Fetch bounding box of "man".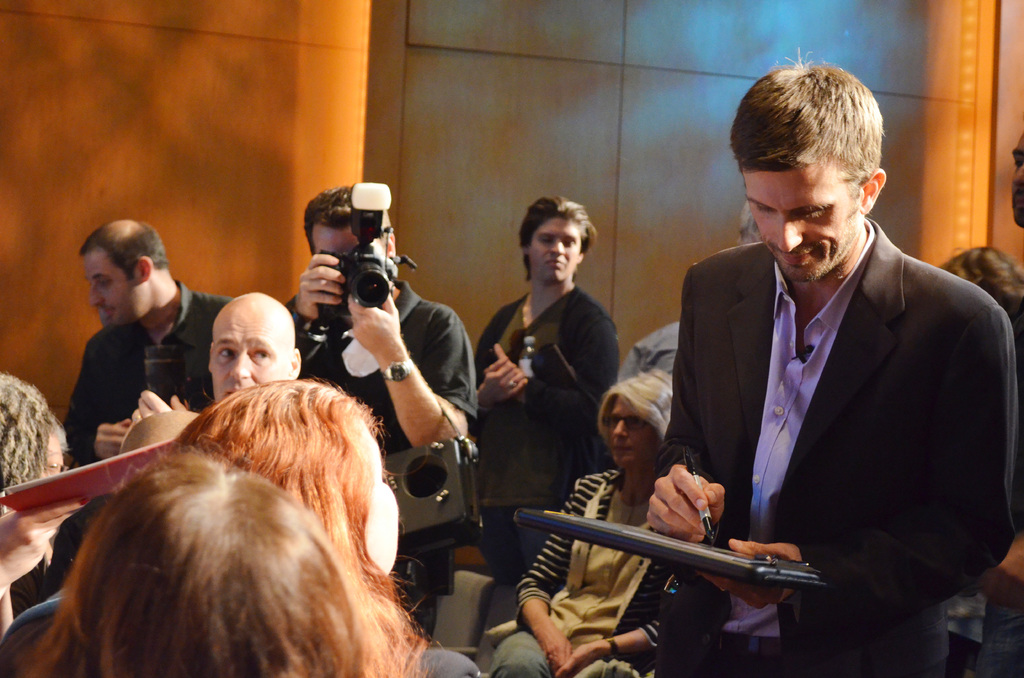
Bbox: crop(63, 216, 236, 465).
